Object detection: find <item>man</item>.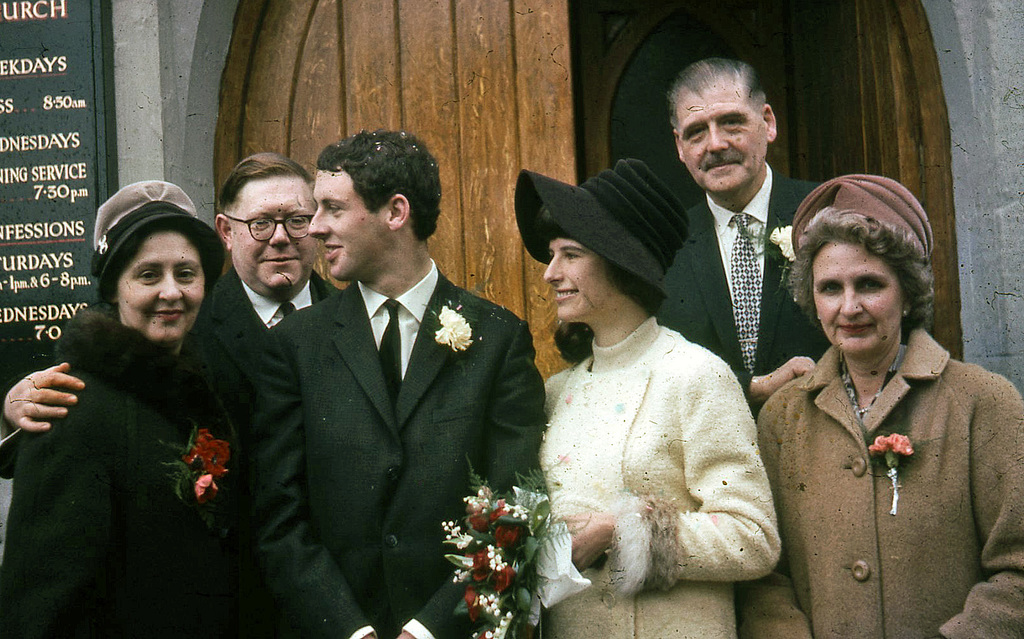
0,153,341,479.
